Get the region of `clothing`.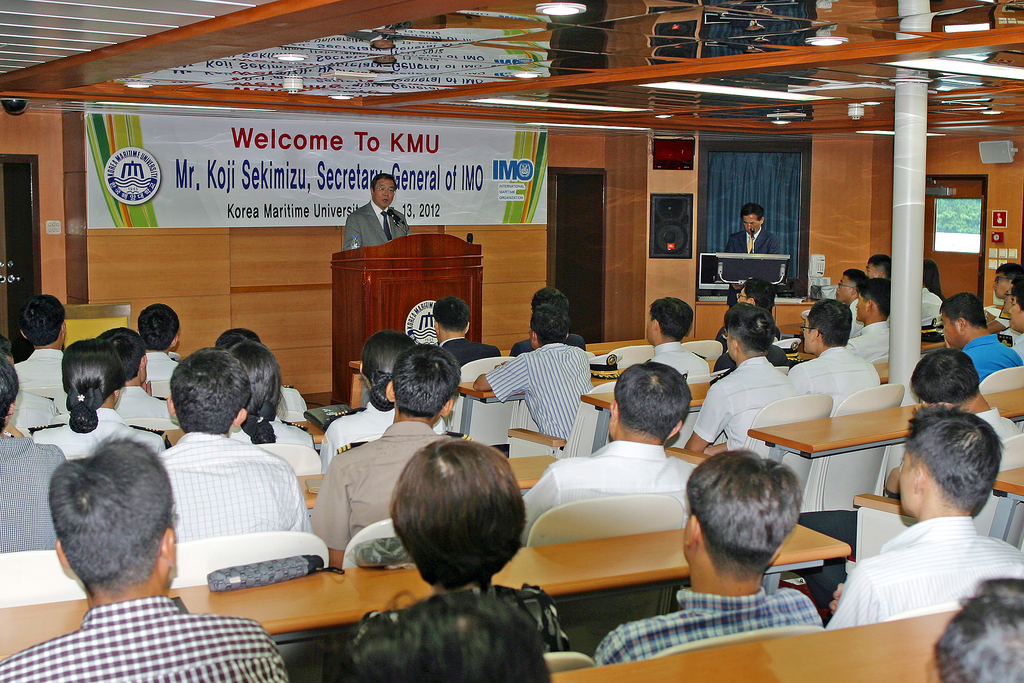
486:338:598:441.
